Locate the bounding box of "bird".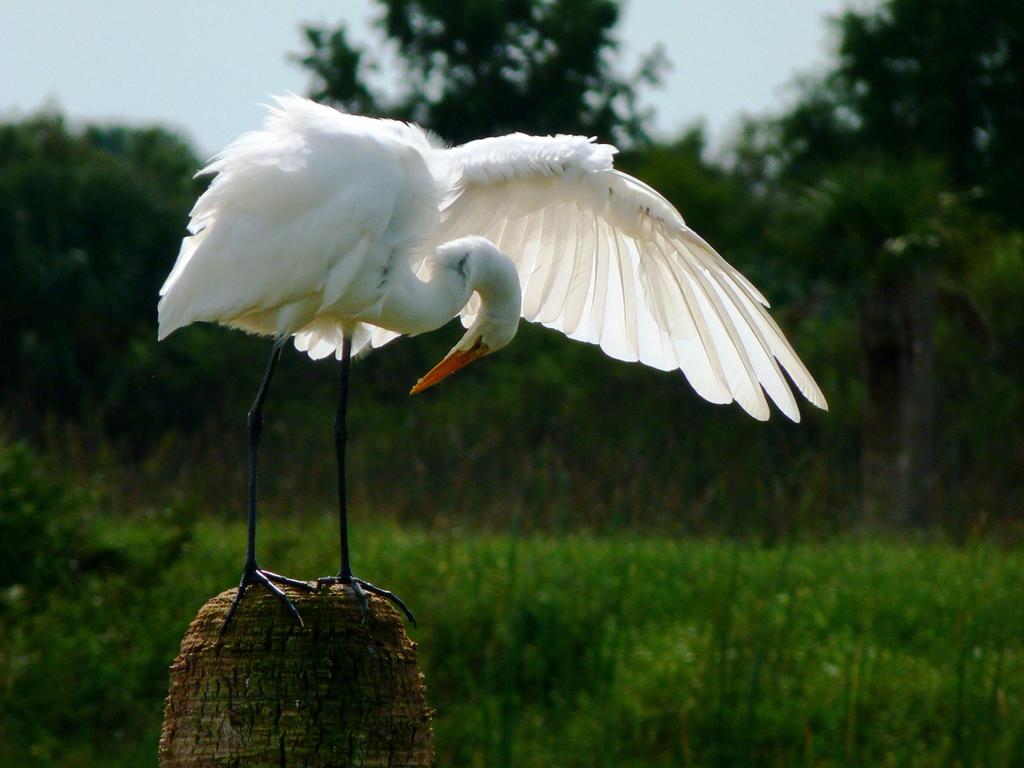
Bounding box: locate(148, 86, 843, 642).
